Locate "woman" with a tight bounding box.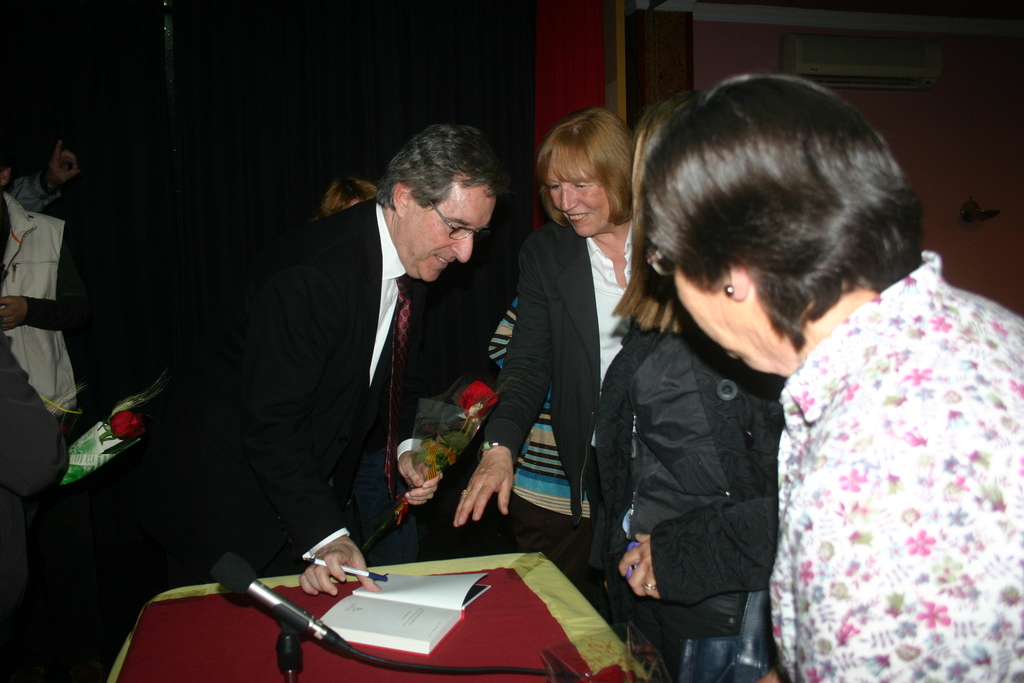
crop(440, 110, 650, 609).
